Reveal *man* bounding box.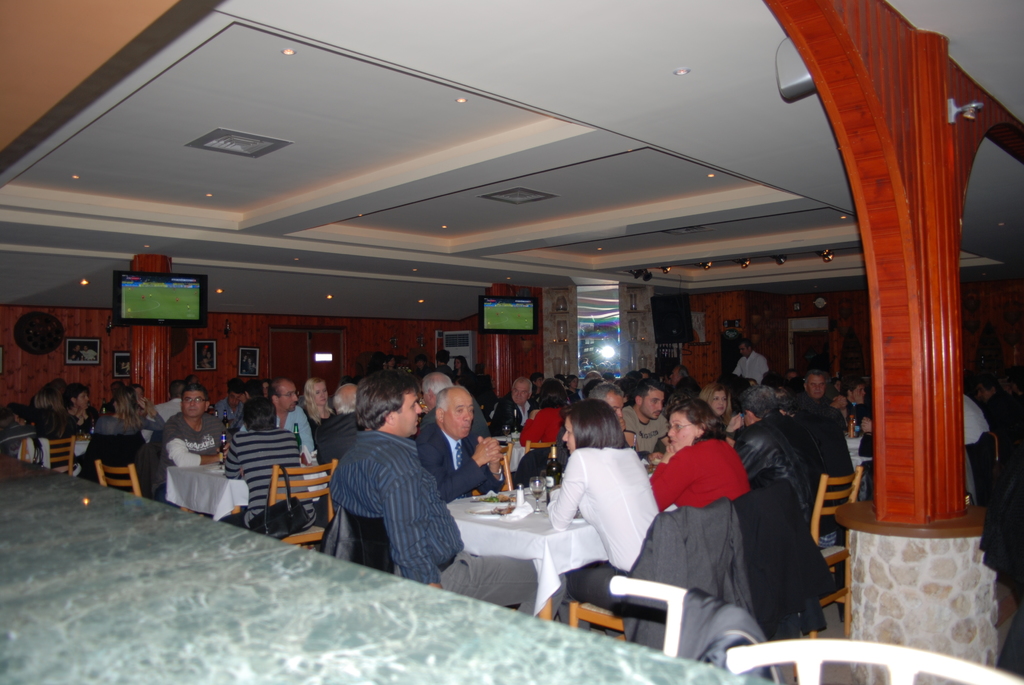
Revealed: detection(728, 339, 770, 386).
